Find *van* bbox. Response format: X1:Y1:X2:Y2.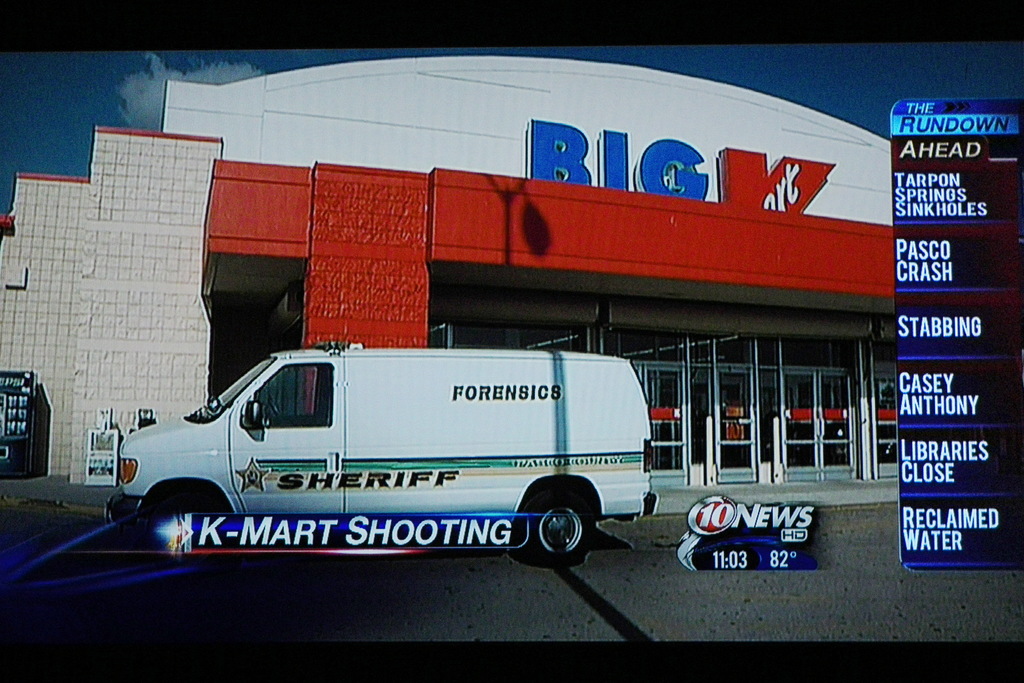
104:341:655:569.
